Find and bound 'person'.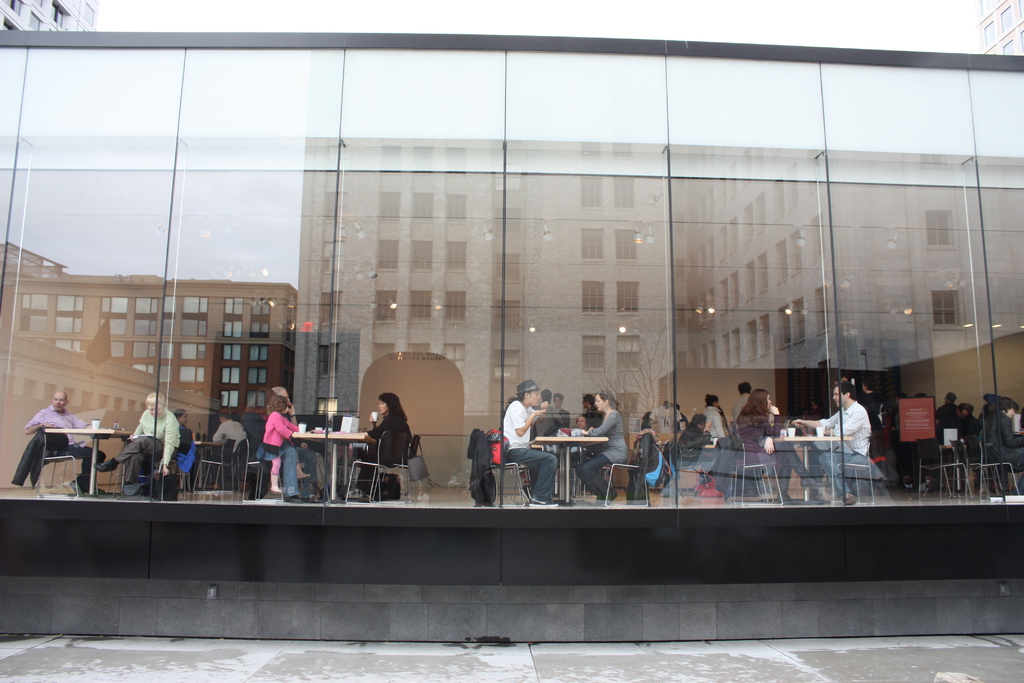
Bound: [983, 394, 1021, 474].
